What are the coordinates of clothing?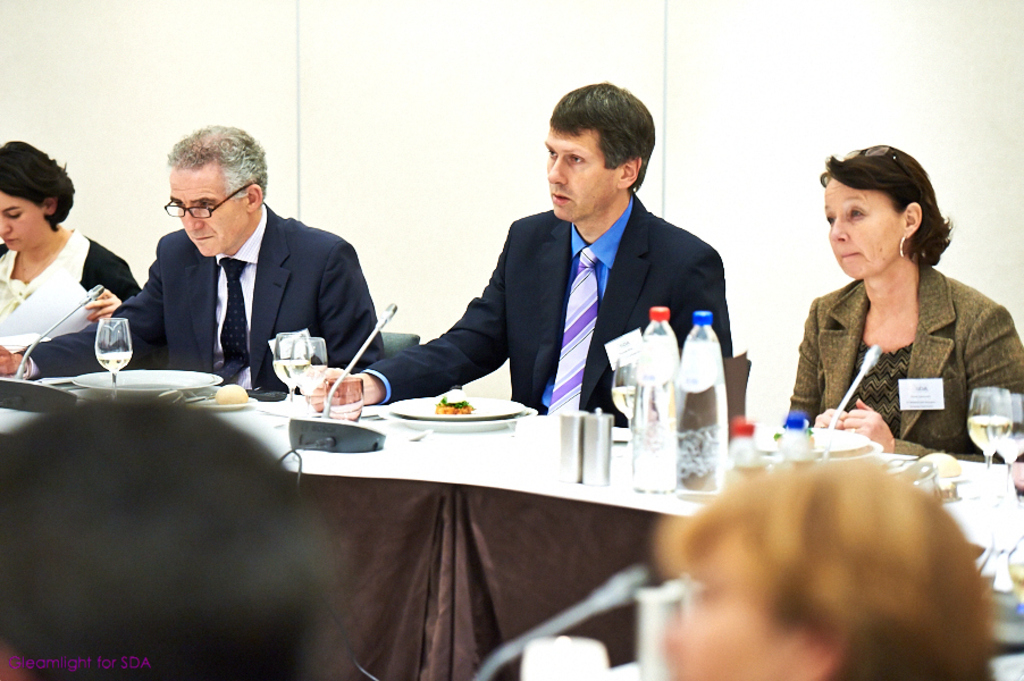
x1=788 y1=239 x2=1005 y2=459.
